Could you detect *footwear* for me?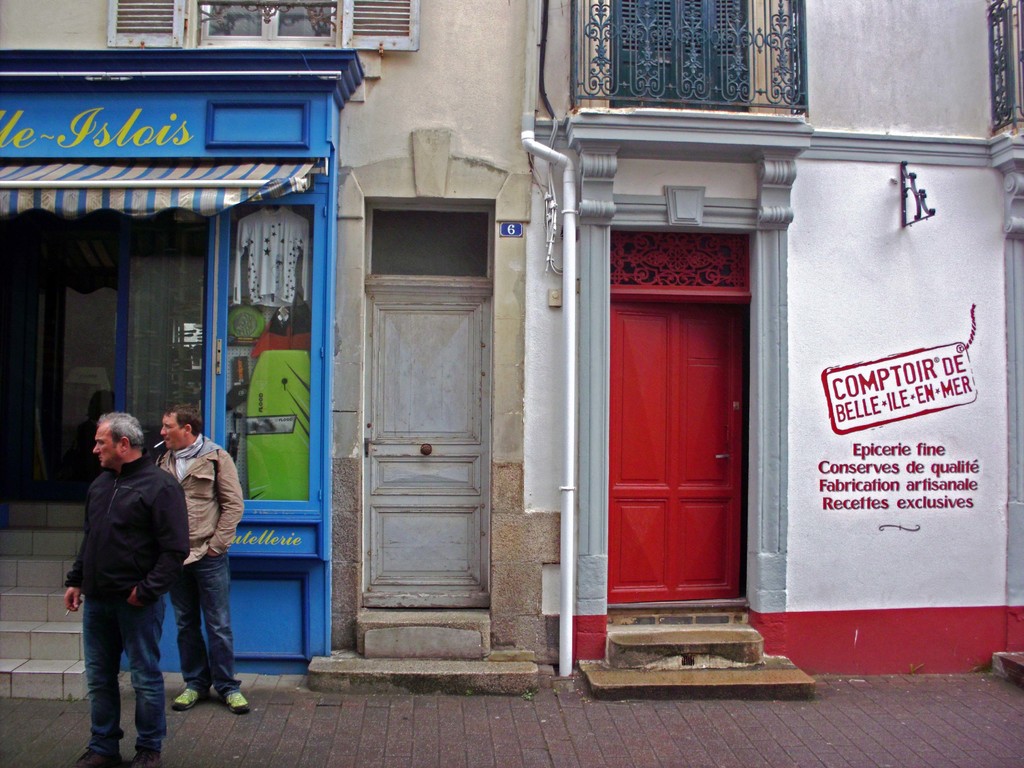
Detection result: <bbox>227, 689, 250, 717</bbox>.
